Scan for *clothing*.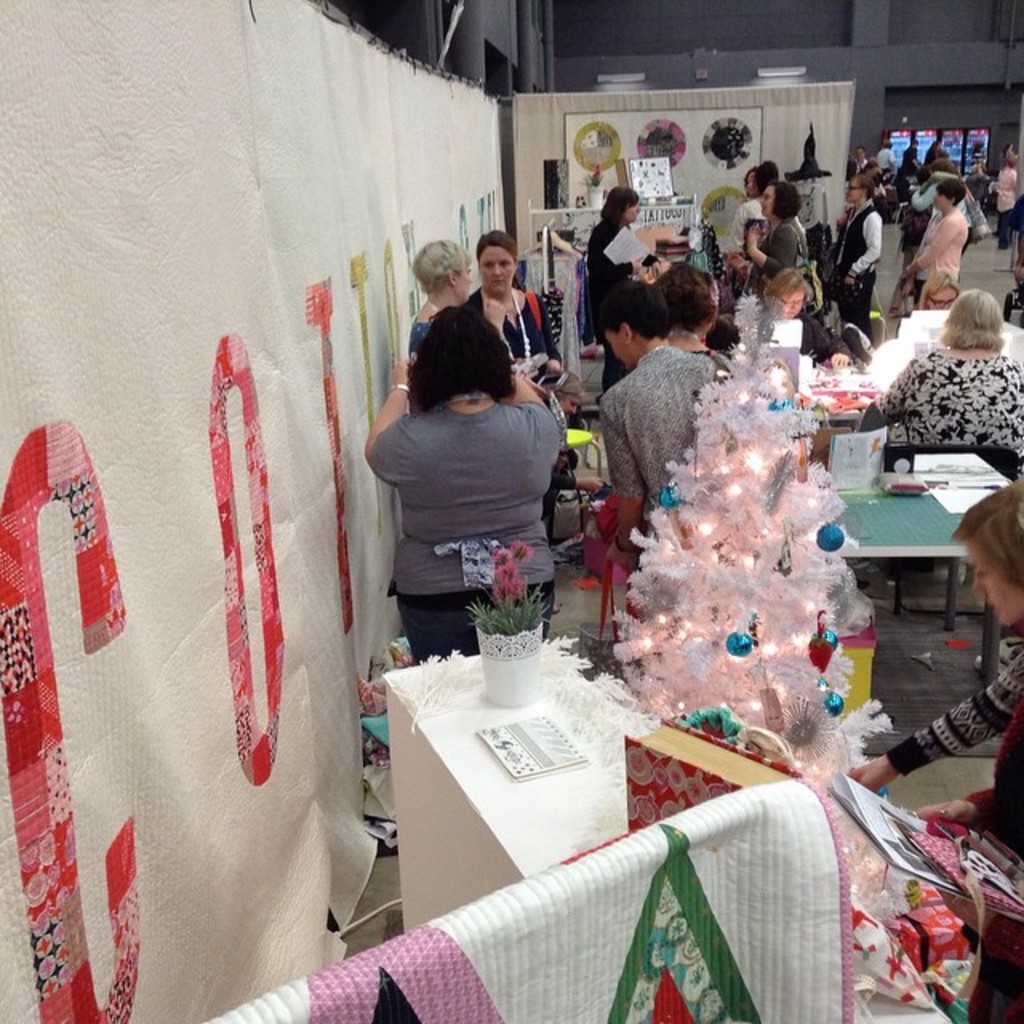
Scan result: locate(725, 195, 765, 253).
